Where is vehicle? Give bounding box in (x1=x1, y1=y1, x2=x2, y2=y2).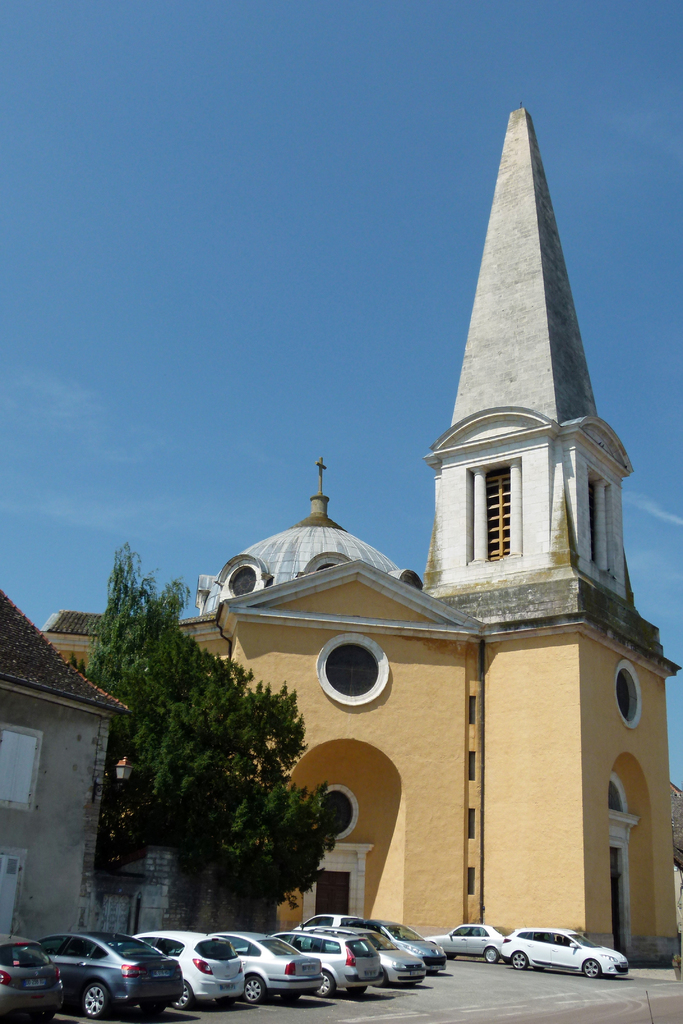
(x1=368, y1=913, x2=450, y2=967).
